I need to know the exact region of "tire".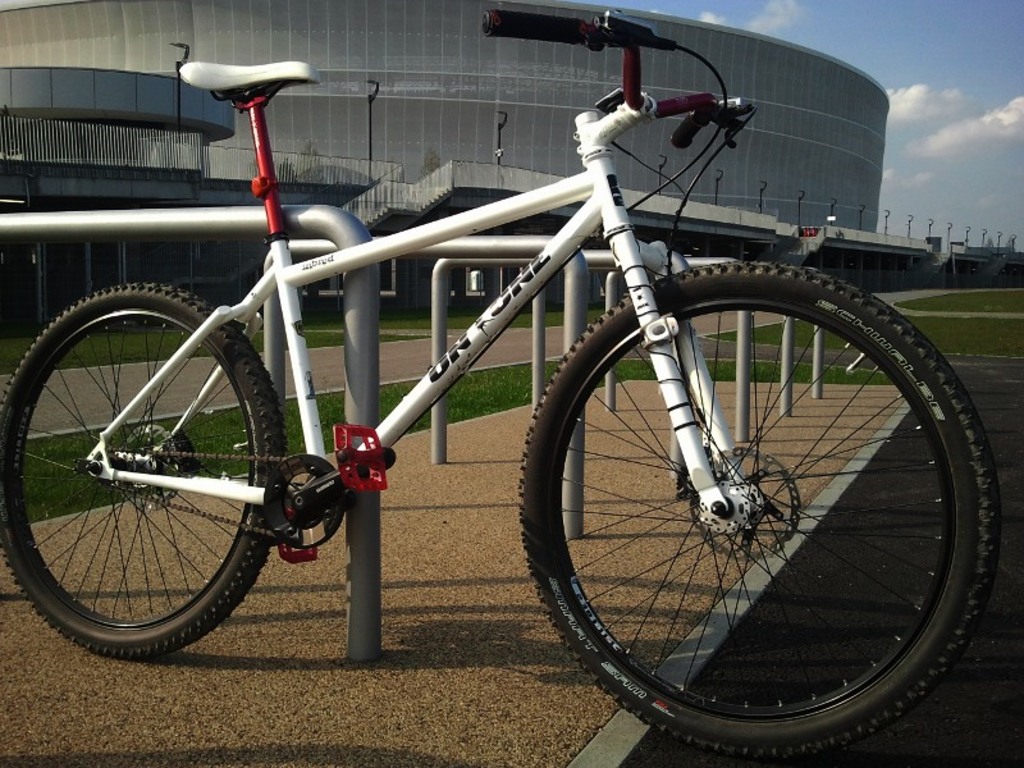
Region: 517,261,1006,748.
